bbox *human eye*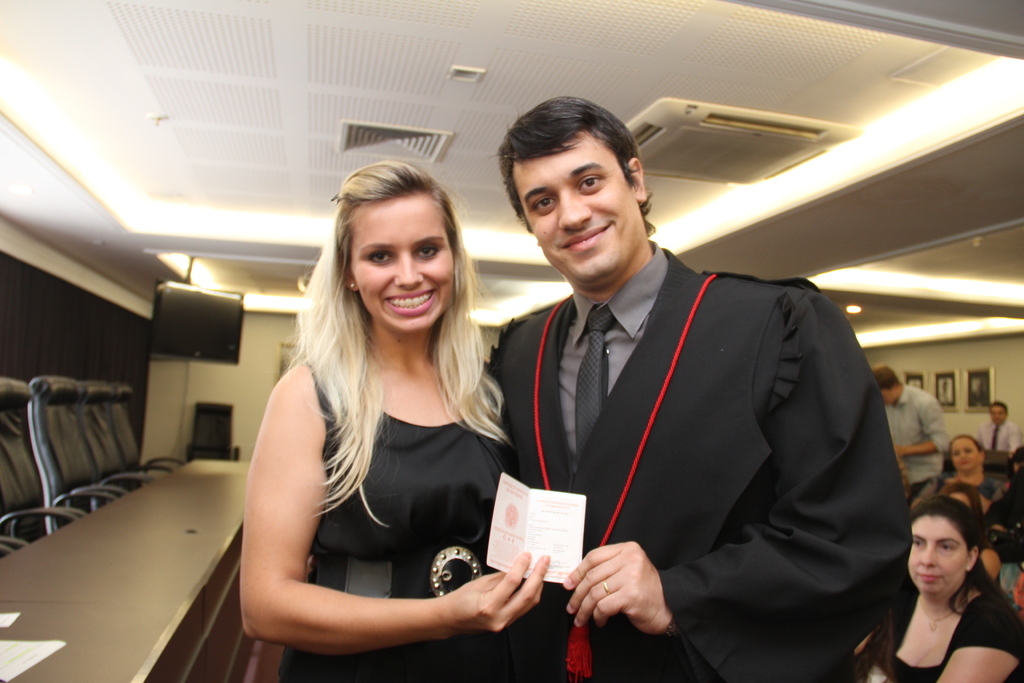
[939,537,963,554]
